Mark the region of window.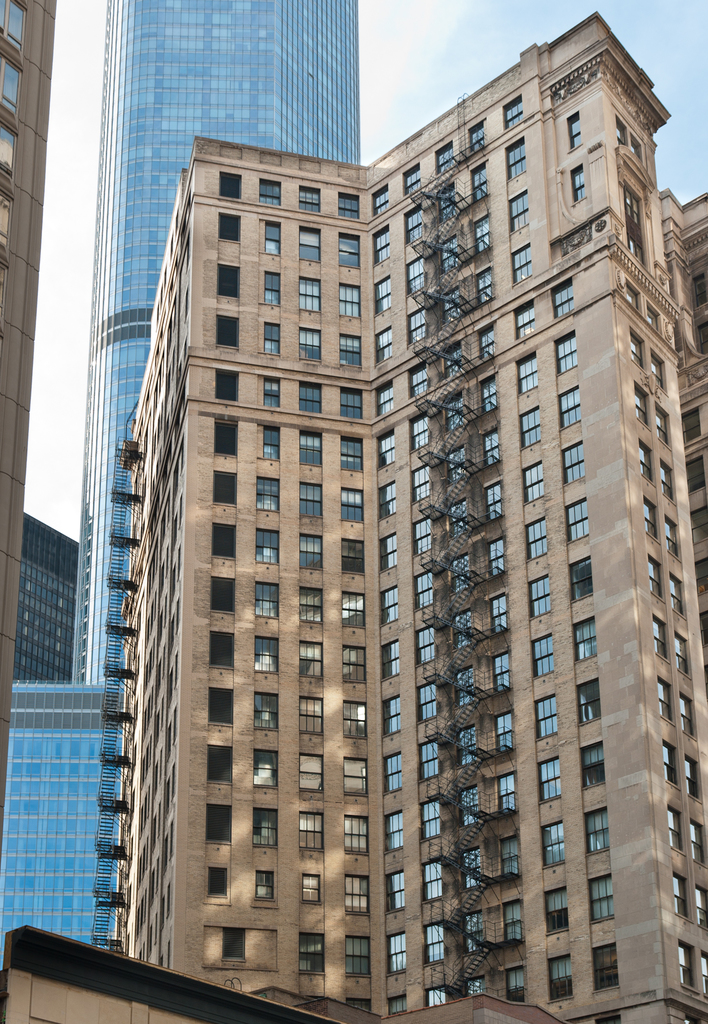
Region: <box>534,697,563,735</box>.
